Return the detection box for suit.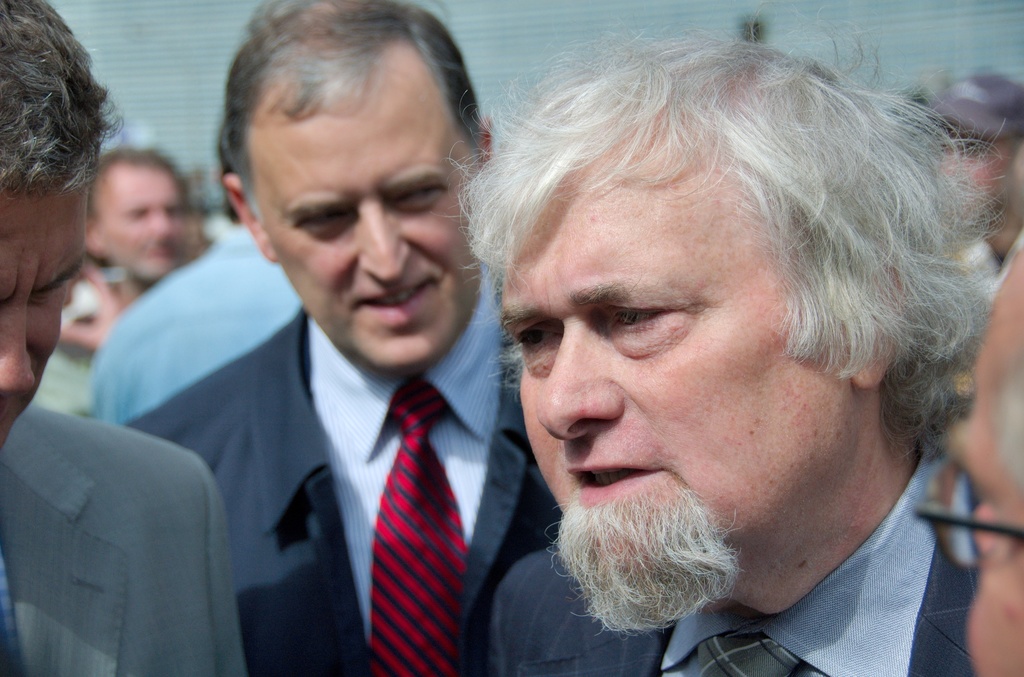
bbox=[489, 432, 989, 676].
